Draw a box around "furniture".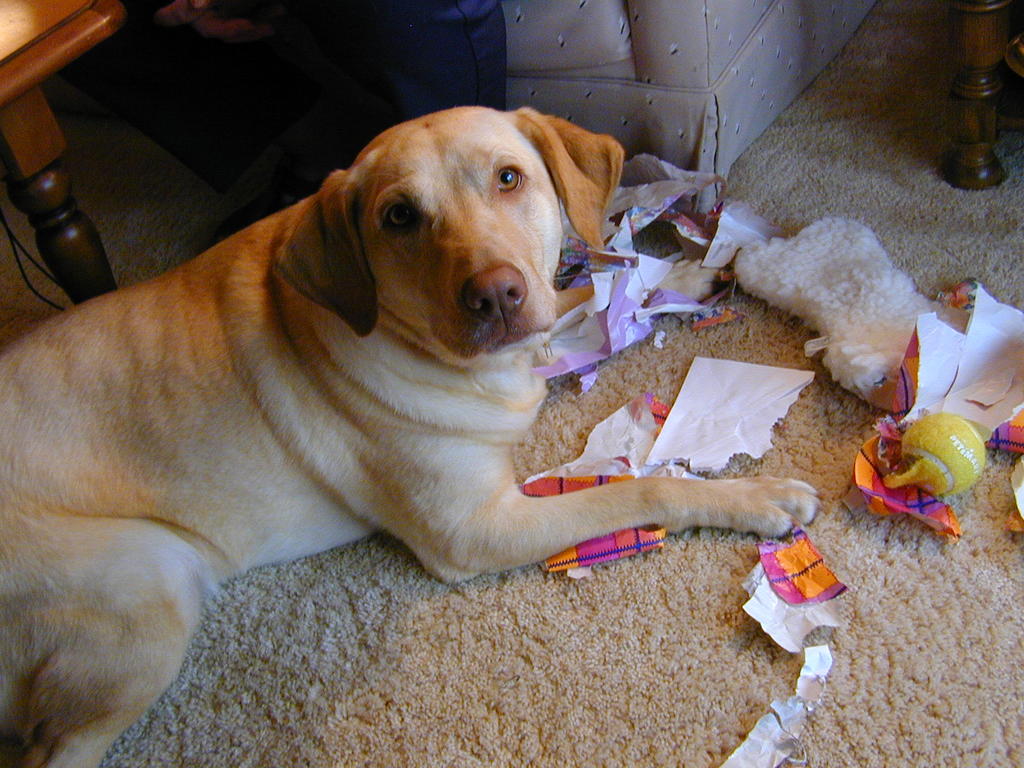
bbox=[934, 0, 1023, 188].
